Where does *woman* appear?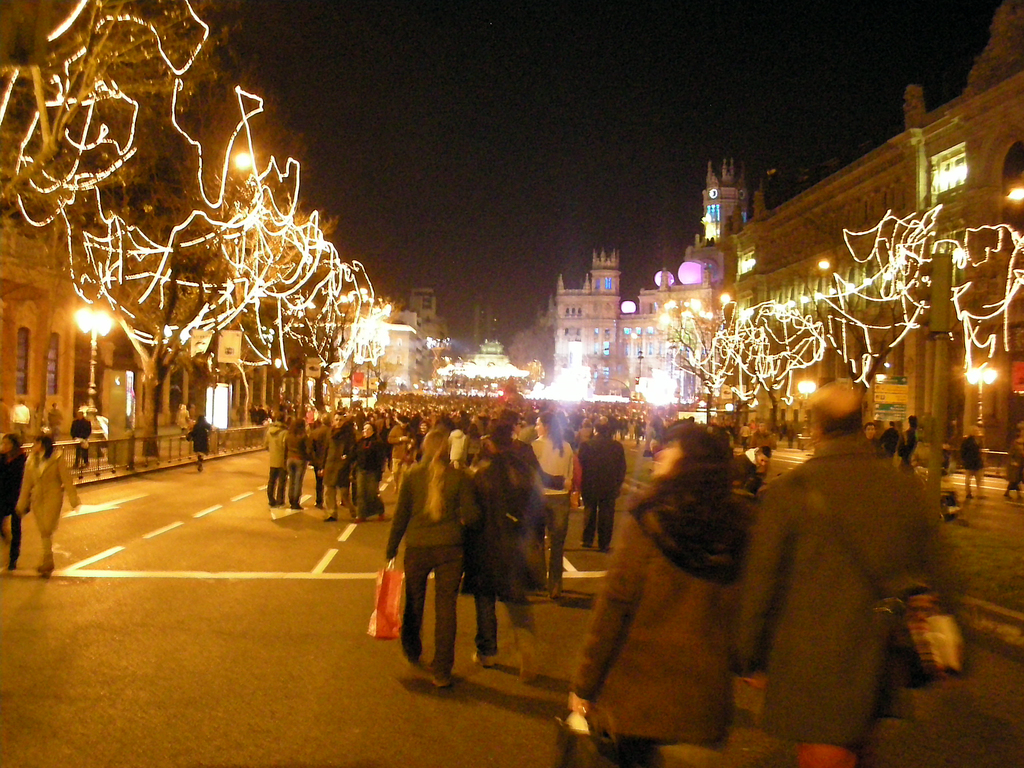
Appears at box(12, 437, 80, 581).
